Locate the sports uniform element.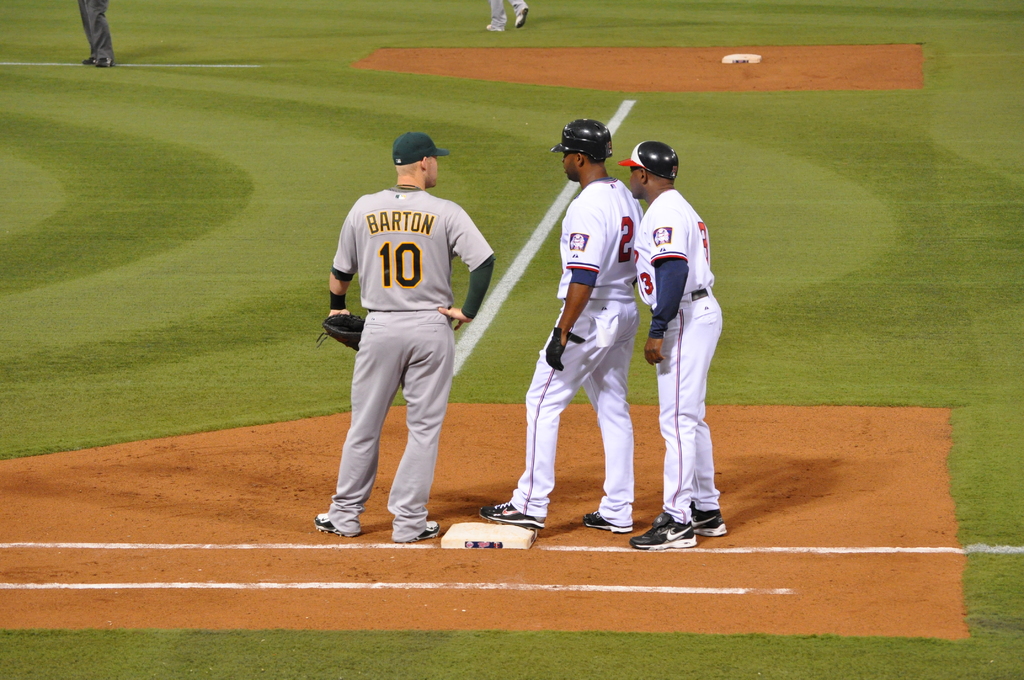
Element bbox: bbox=[492, 1, 531, 28].
